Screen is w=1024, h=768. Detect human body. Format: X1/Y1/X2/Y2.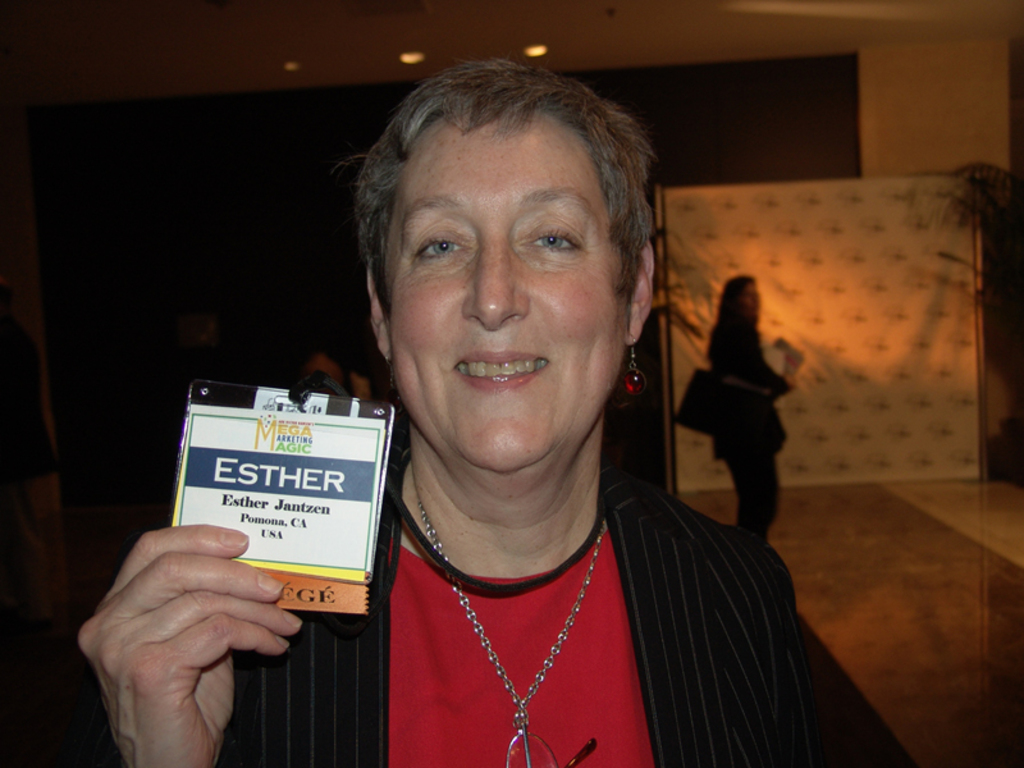
704/274/804/547.
